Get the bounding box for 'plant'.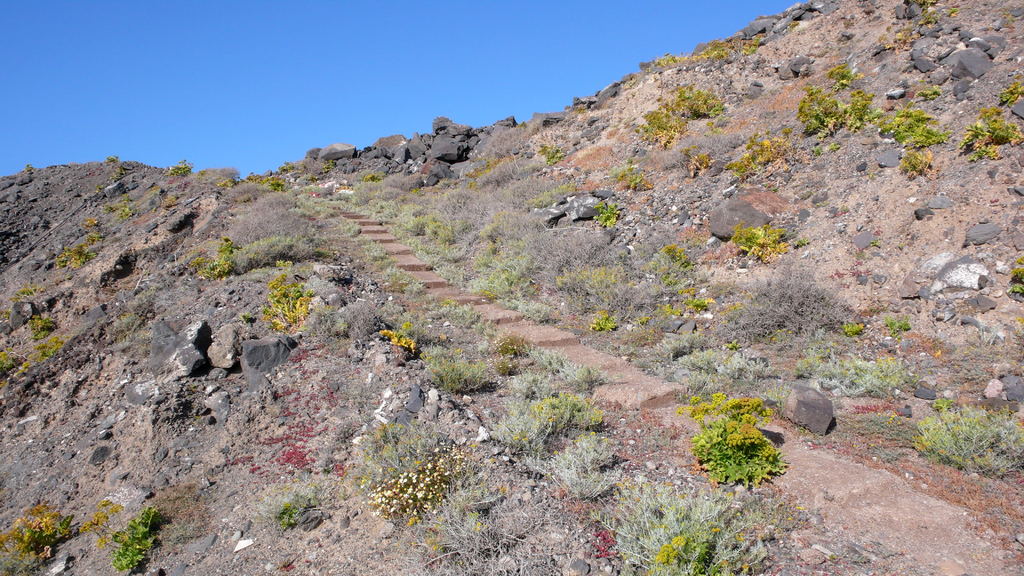
[0, 343, 19, 372].
